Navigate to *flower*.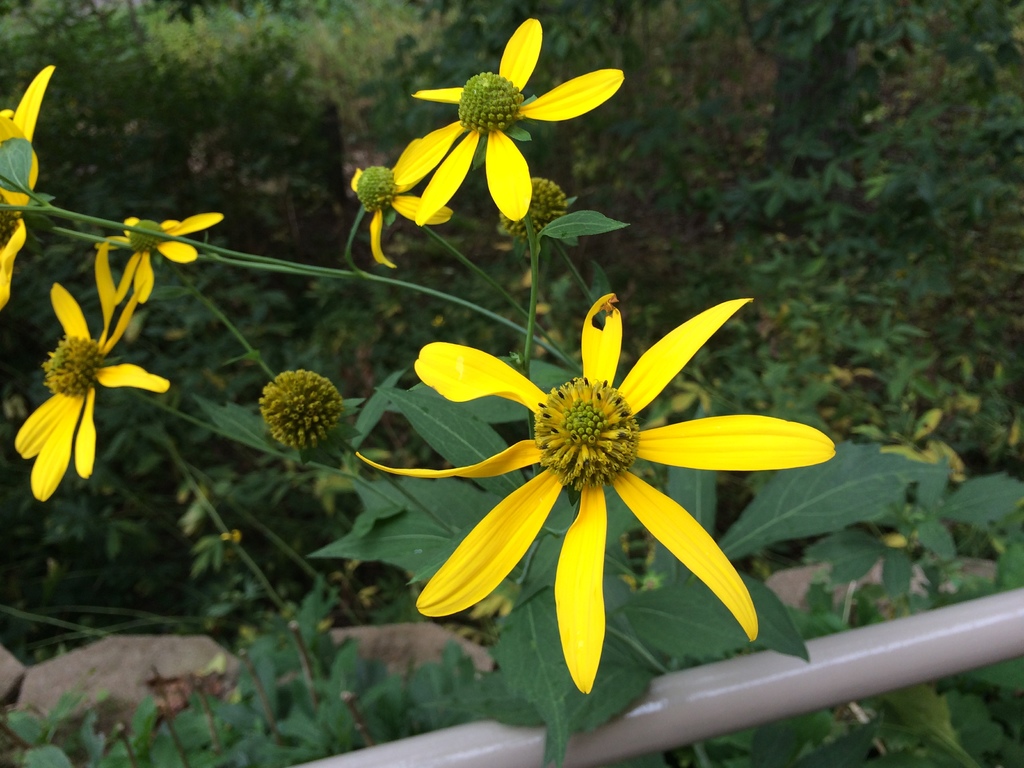
Navigation target: x1=395 y1=16 x2=630 y2=227.
